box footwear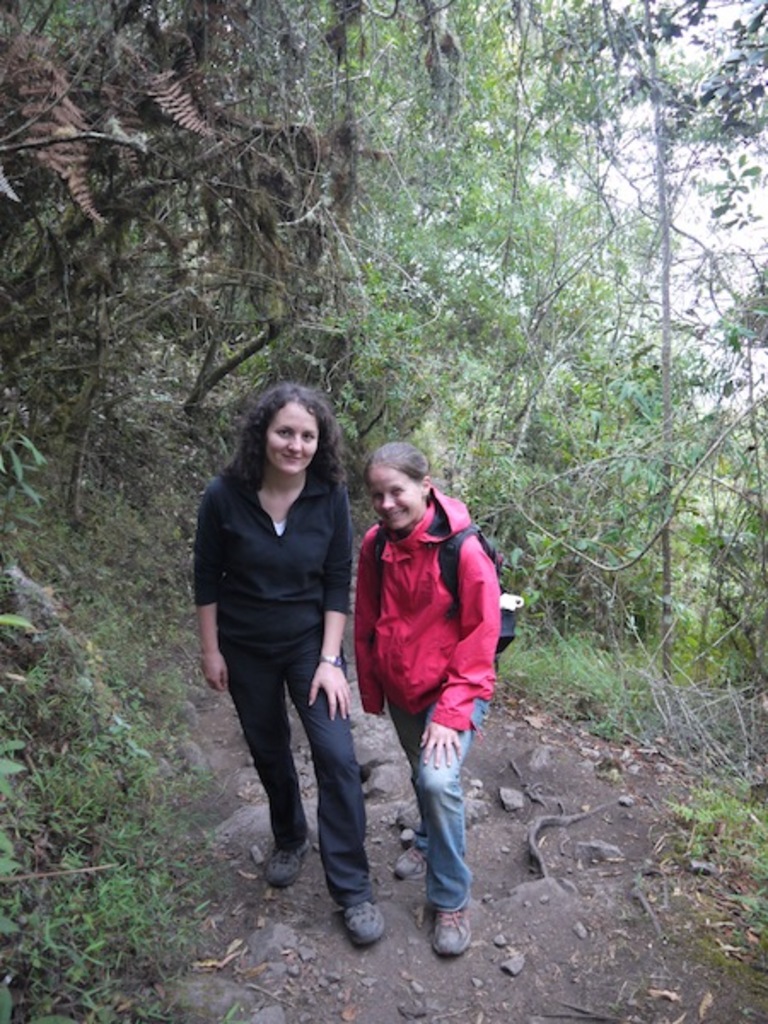
x1=389 y1=845 x2=428 y2=884
